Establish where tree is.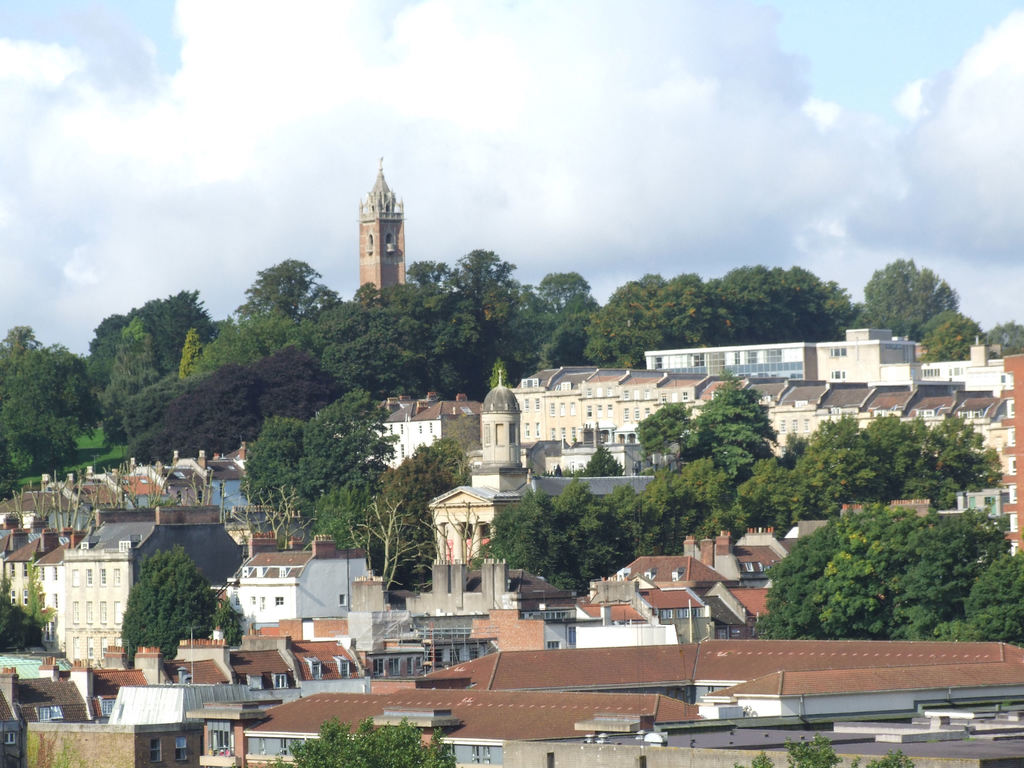
Established at [763, 502, 1023, 658].
